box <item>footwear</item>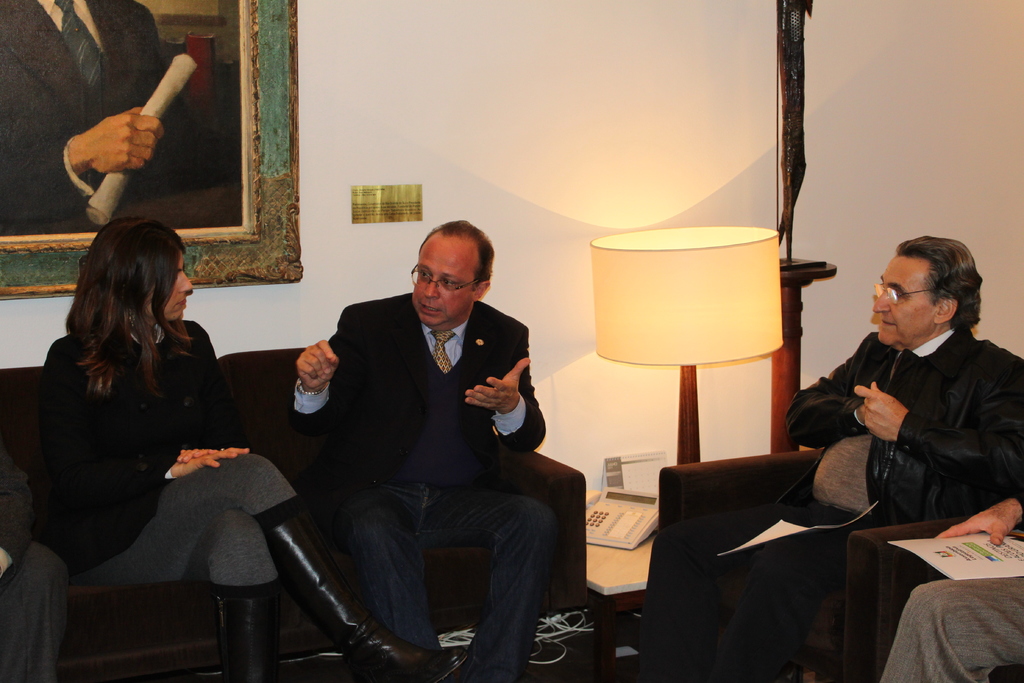
[263, 509, 468, 682]
